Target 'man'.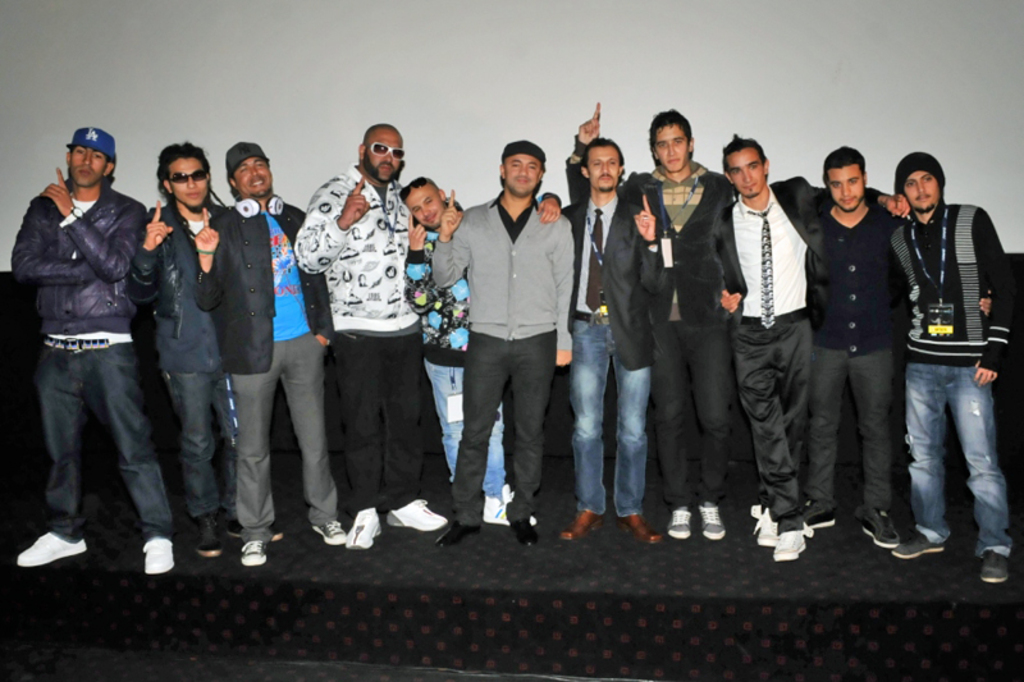
Target region: (x1=396, y1=174, x2=544, y2=523).
